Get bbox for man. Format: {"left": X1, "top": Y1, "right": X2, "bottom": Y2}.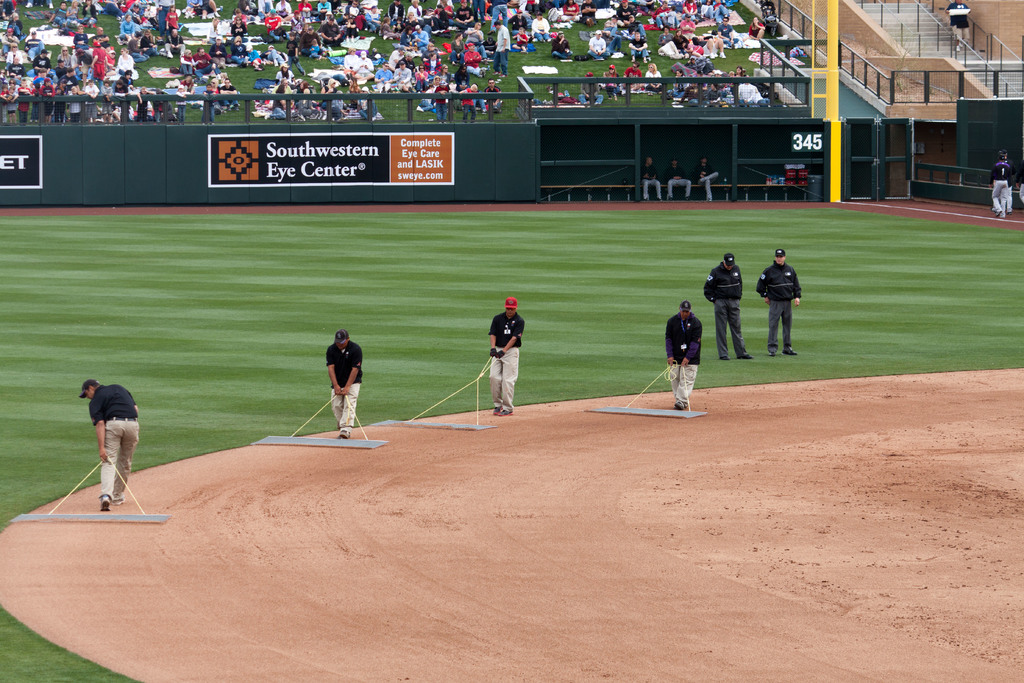
{"left": 669, "top": 160, "right": 692, "bottom": 199}.
